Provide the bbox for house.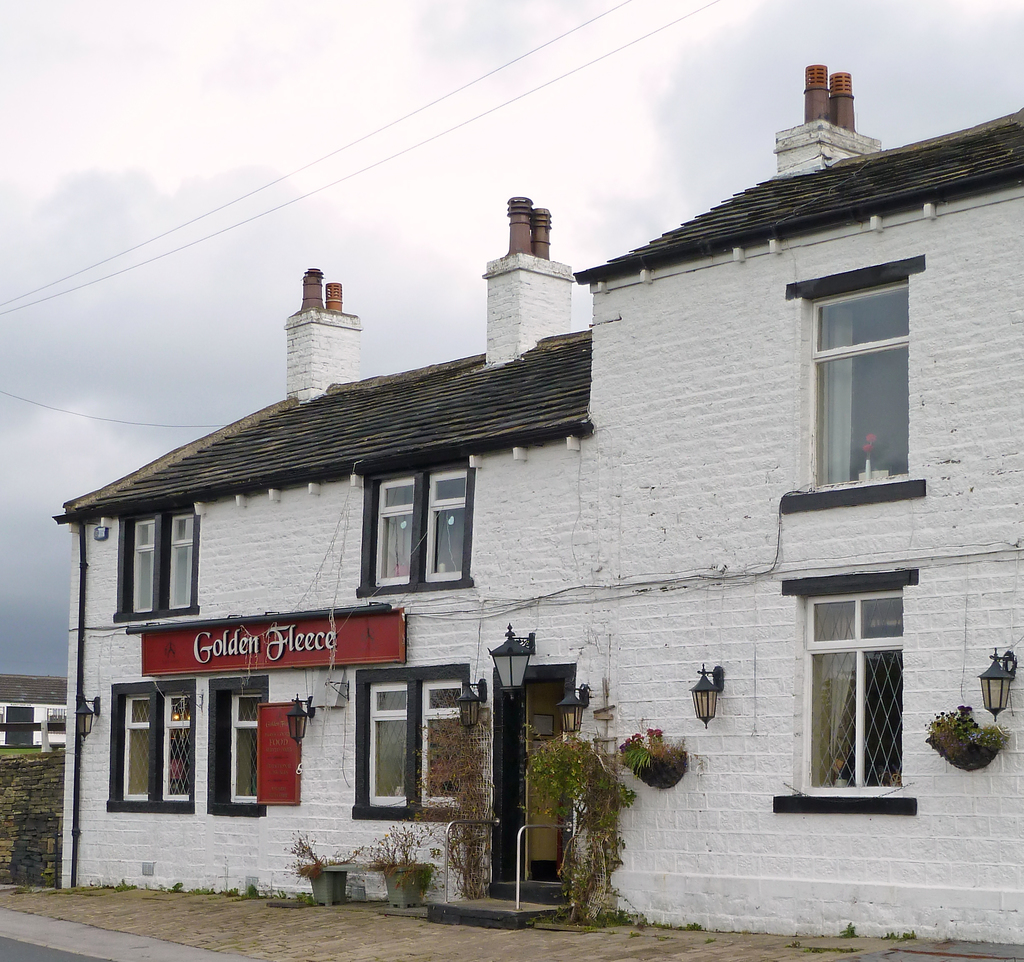
box=[88, 140, 961, 900].
